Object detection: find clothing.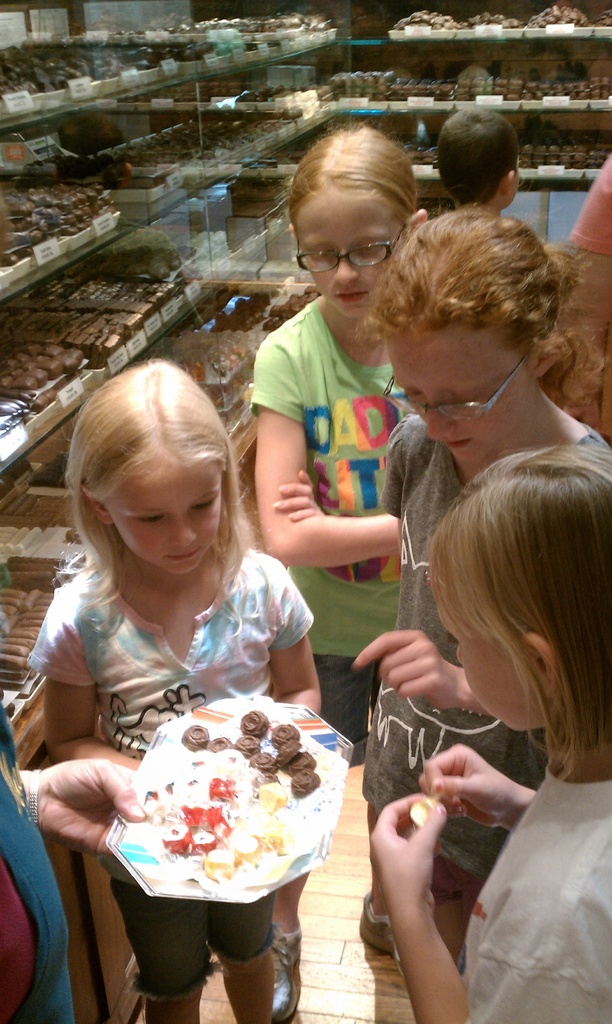
<box>357,405,602,881</box>.
